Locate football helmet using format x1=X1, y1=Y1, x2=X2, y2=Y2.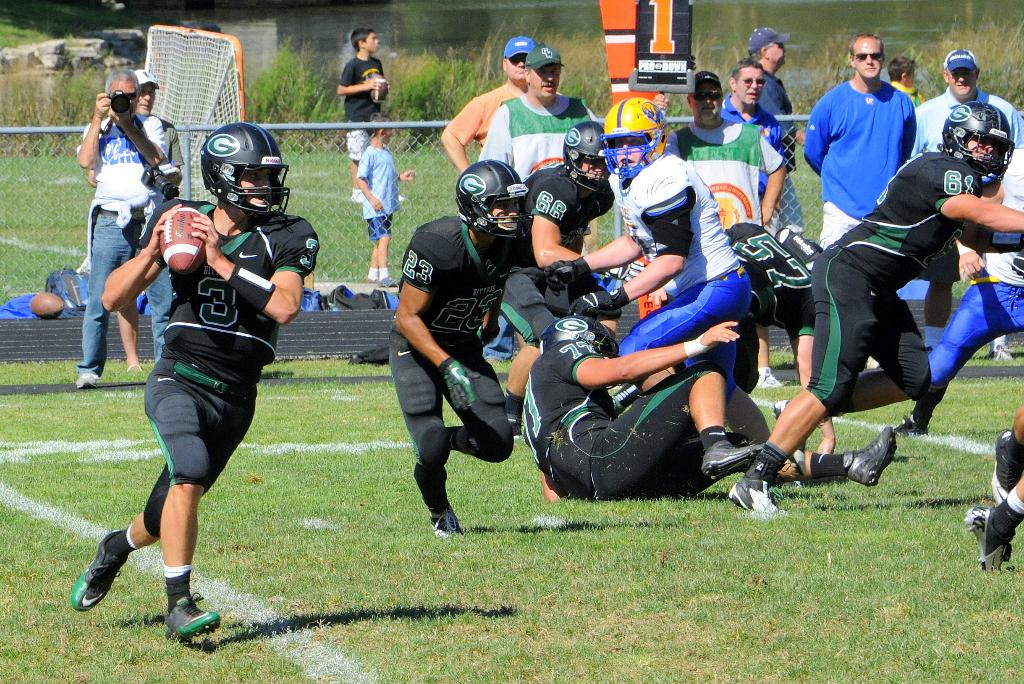
x1=560, y1=118, x2=614, y2=199.
